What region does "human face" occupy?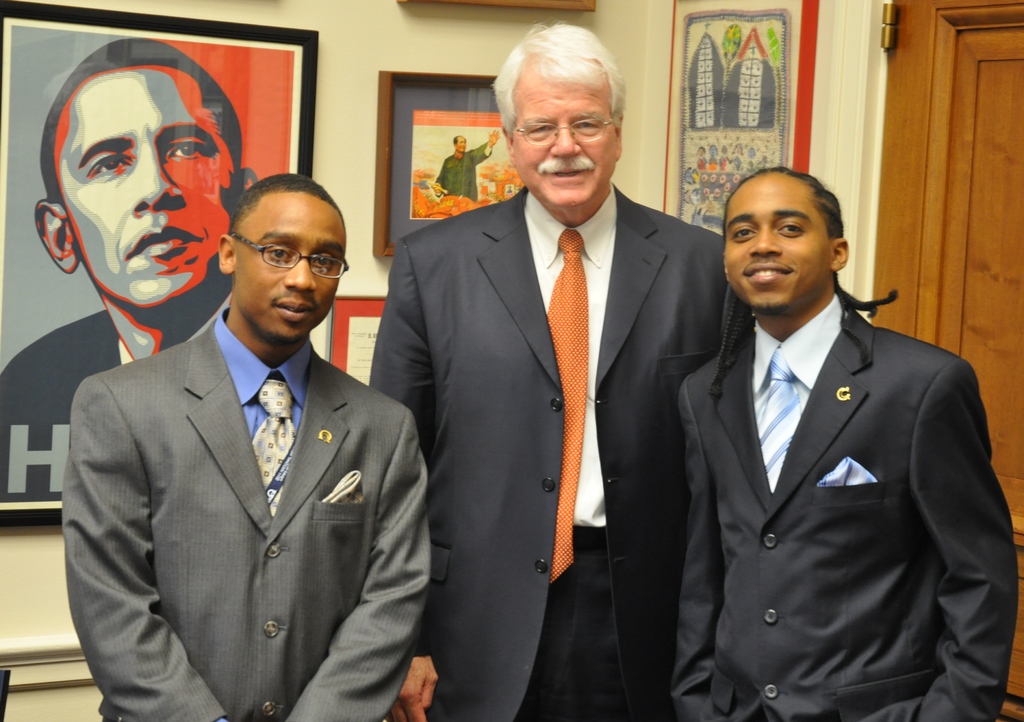
(56, 70, 233, 309).
